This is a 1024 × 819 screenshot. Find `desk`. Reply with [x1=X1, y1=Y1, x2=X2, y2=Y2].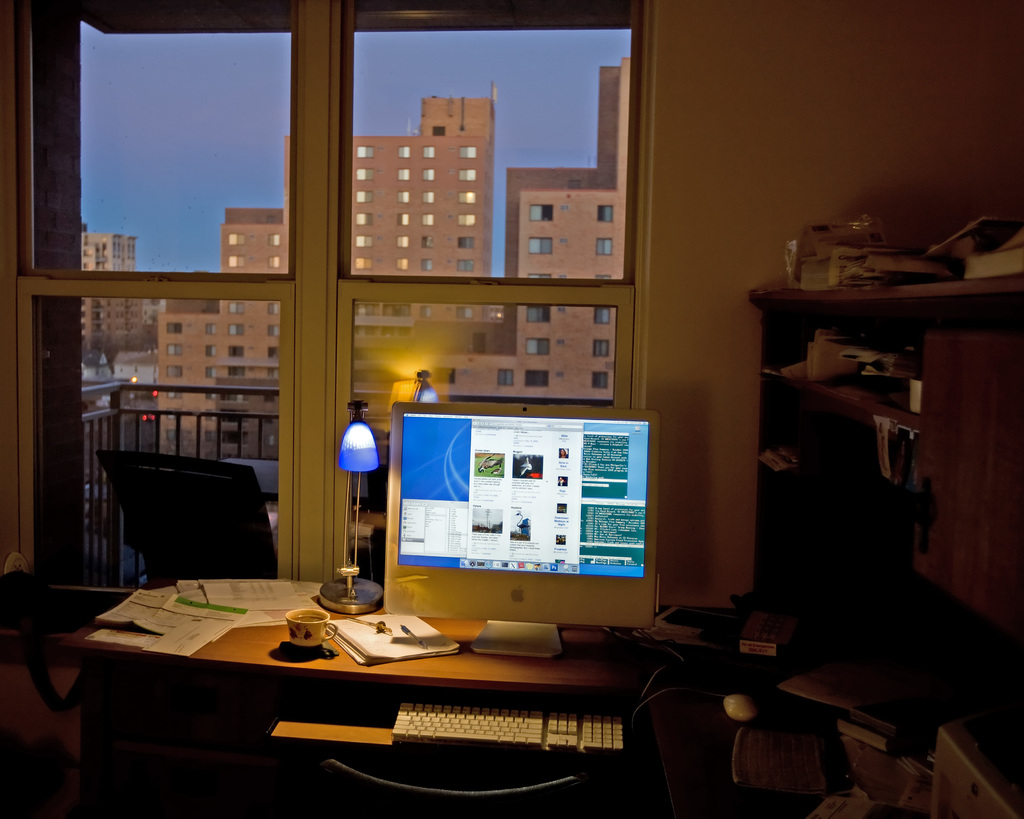
[x1=12, y1=568, x2=687, y2=800].
